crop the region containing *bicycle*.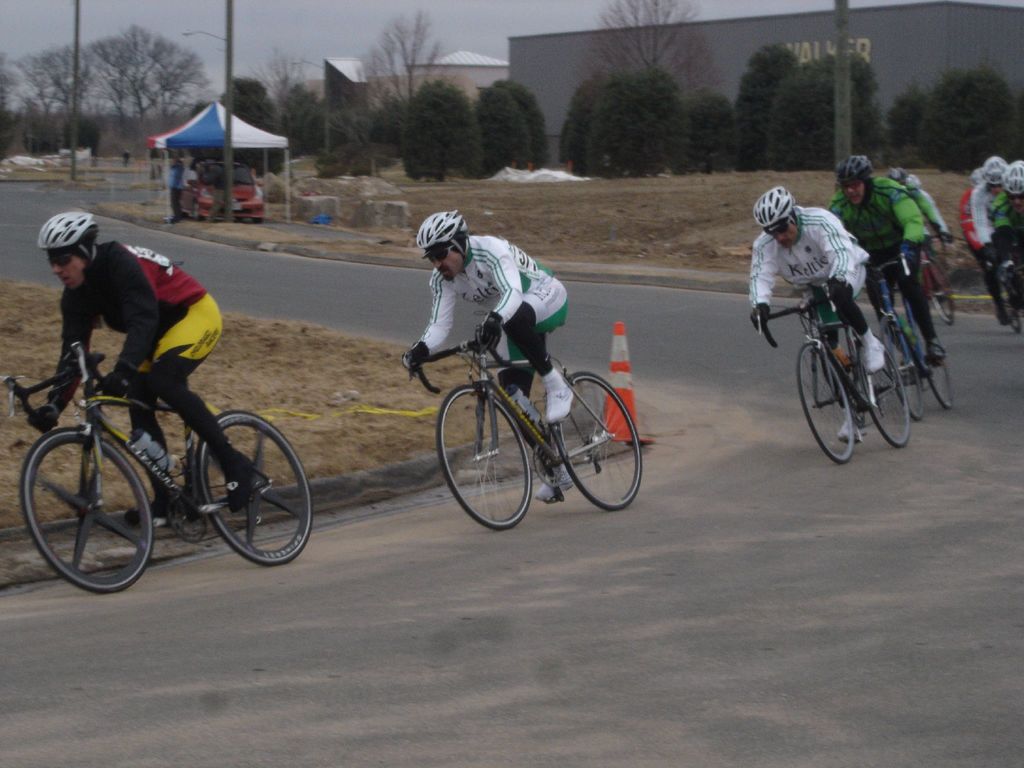
Crop region: region(754, 278, 908, 463).
